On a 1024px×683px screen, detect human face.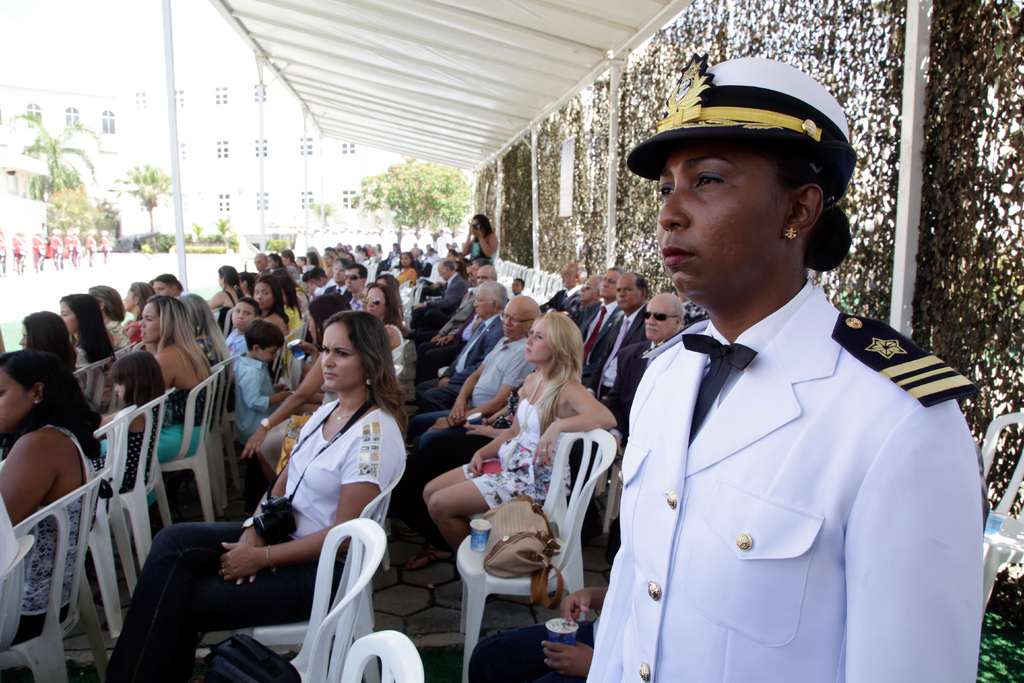
l=614, t=272, r=642, b=309.
